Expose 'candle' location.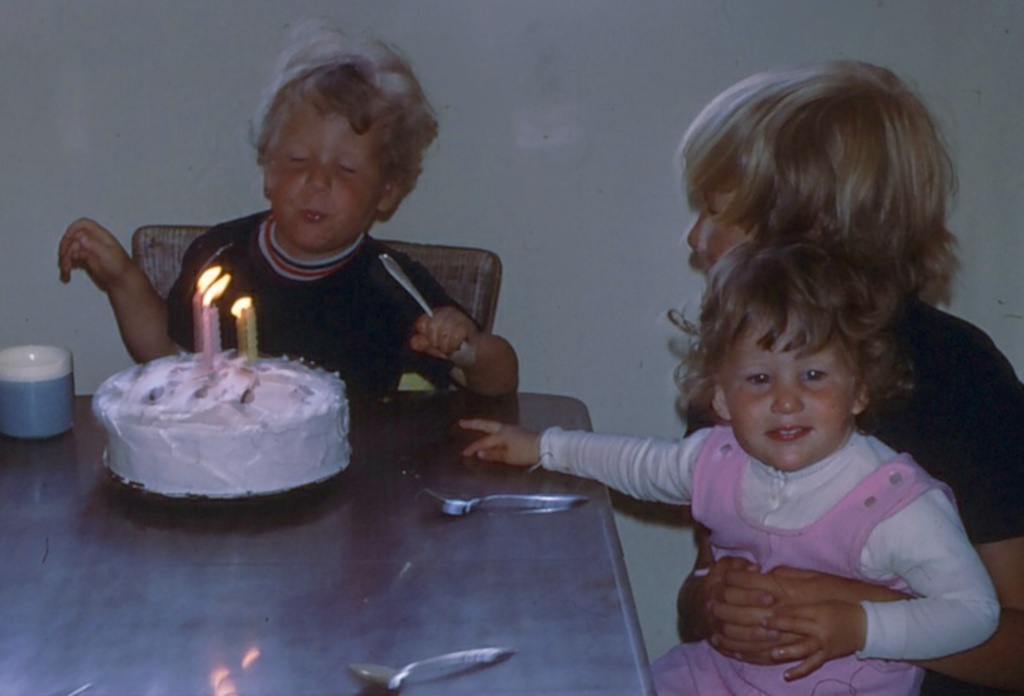
Exposed at 241, 307, 256, 351.
